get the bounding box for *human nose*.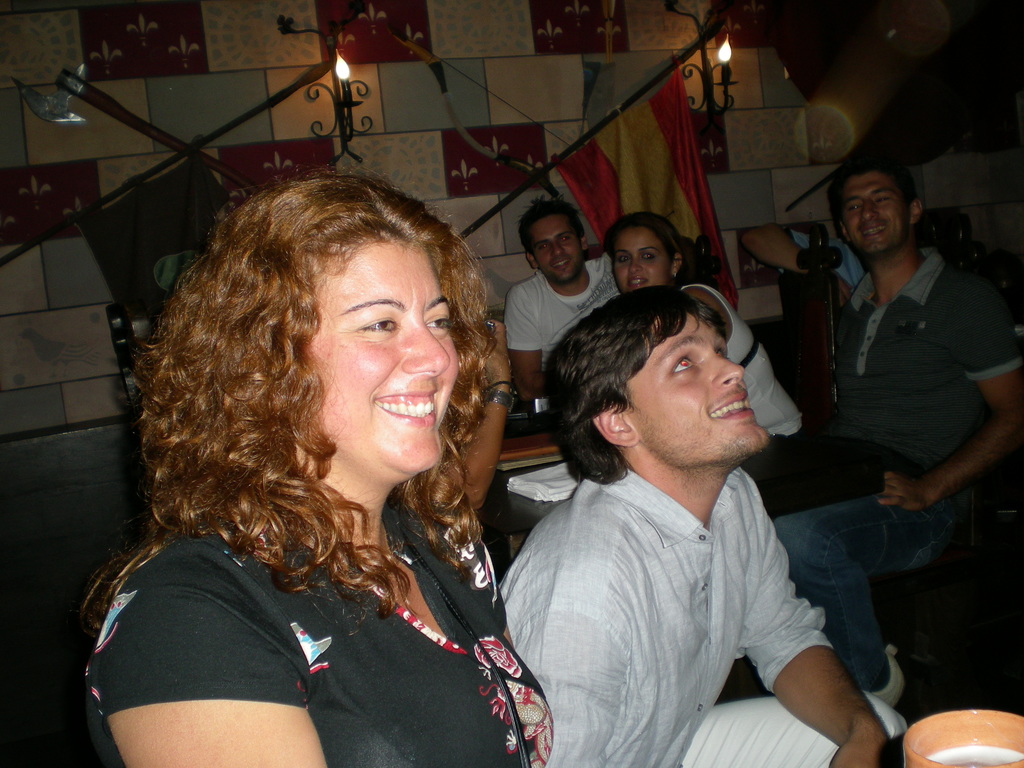
Rect(401, 328, 448, 373).
